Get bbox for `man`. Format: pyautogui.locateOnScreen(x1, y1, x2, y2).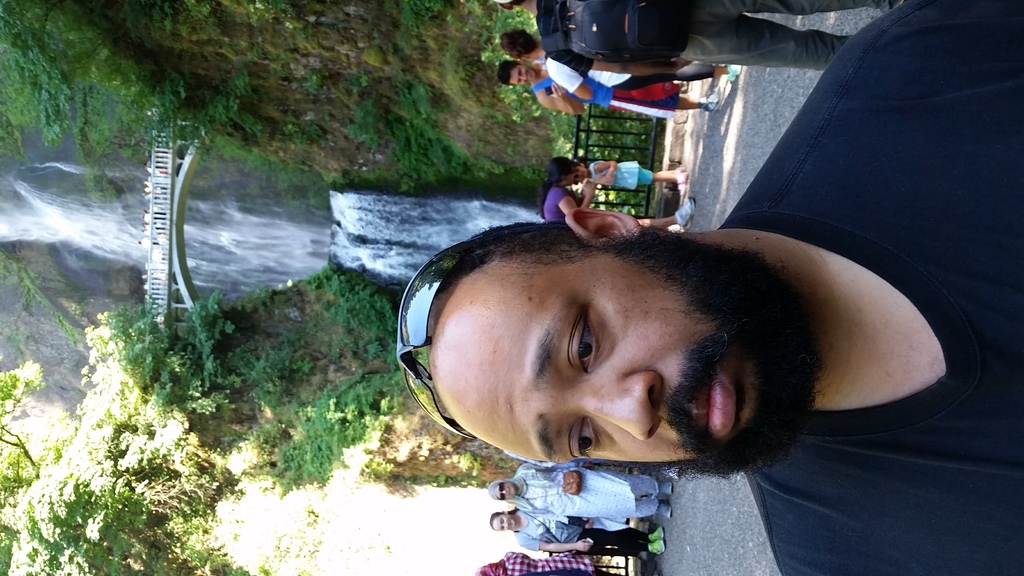
pyautogui.locateOnScreen(496, 52, 724, 116).
